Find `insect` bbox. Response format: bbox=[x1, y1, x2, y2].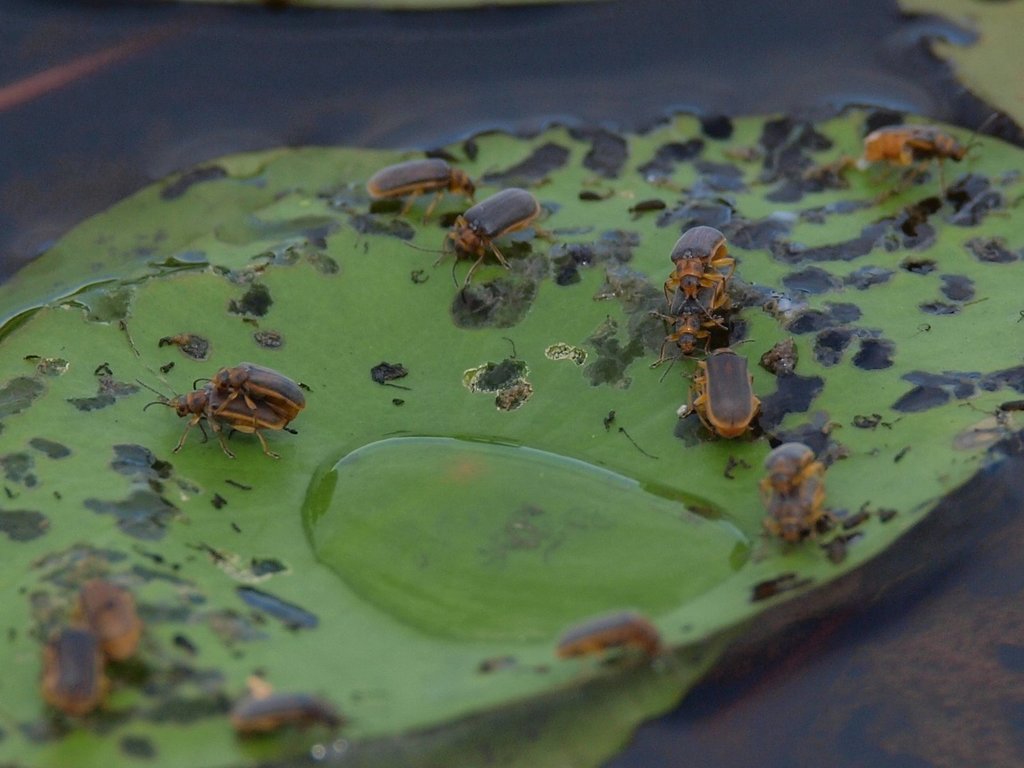
bbox=[202, 362, 307, 434].
